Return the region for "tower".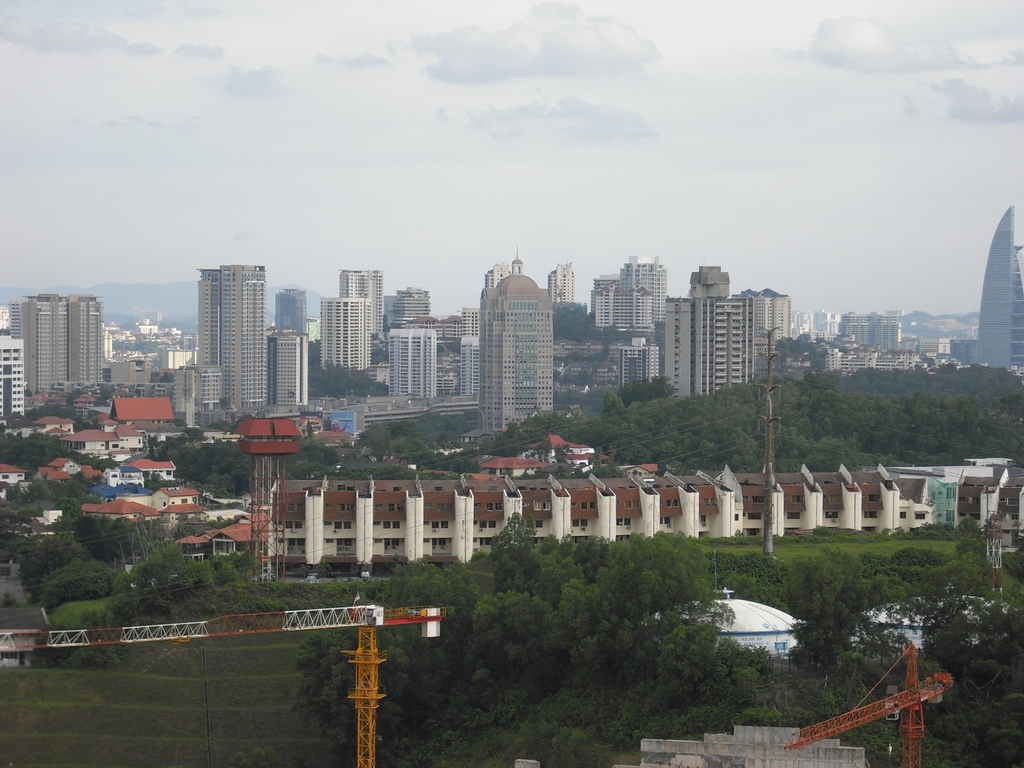
region(18, 293, 110, 410).
